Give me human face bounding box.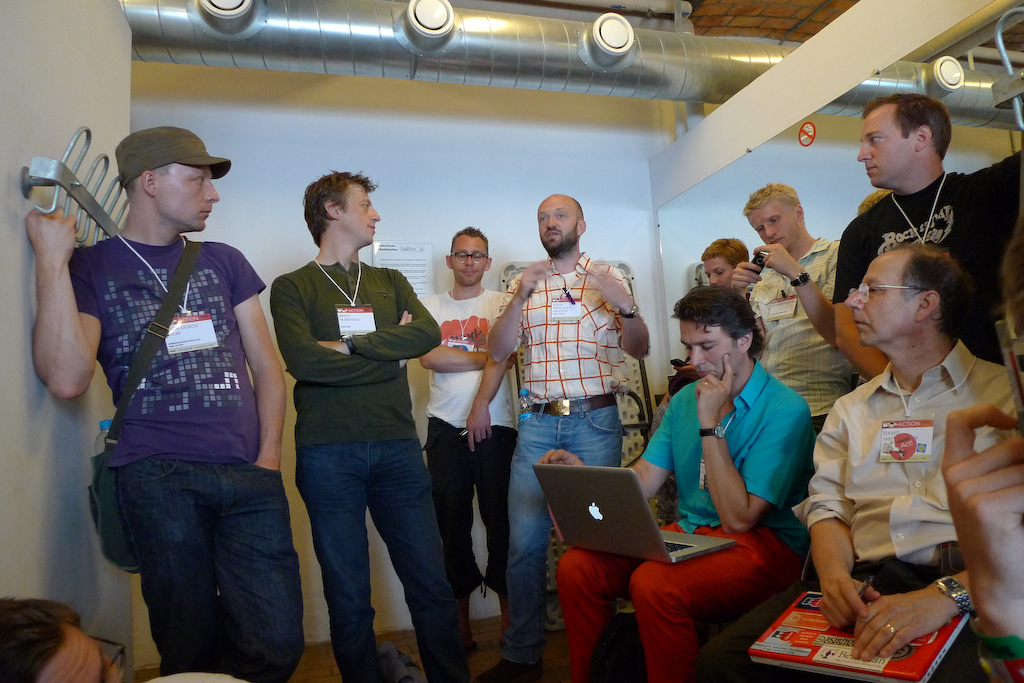
[left=155, top=165, right=219, bottom=233].
